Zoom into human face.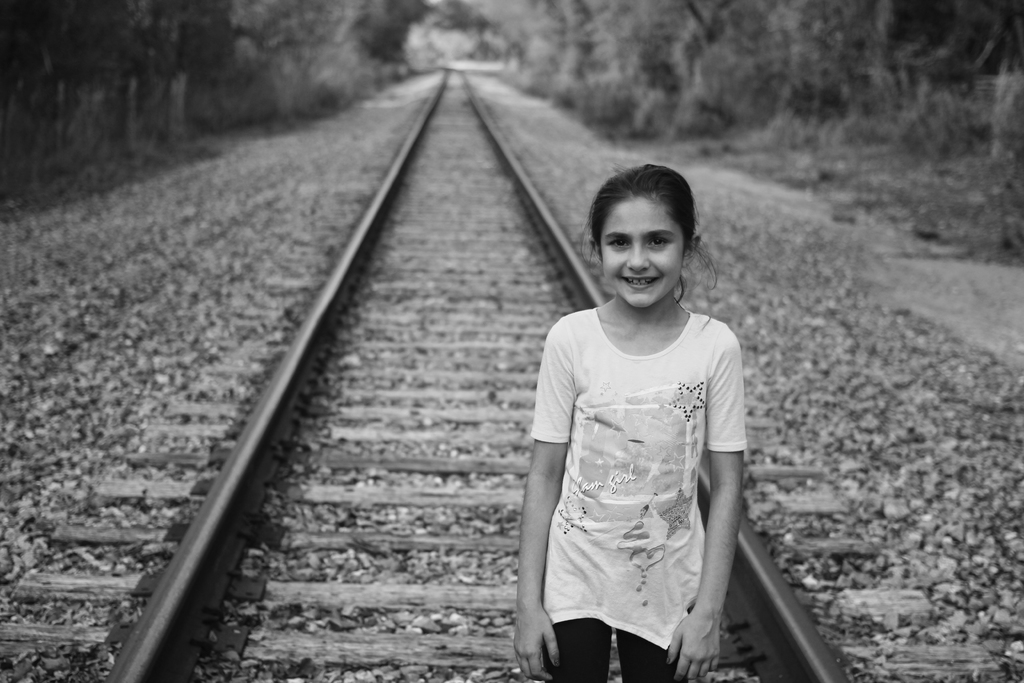
Zoom target: [x1=598, y1=199, x2=684, y2=307].
